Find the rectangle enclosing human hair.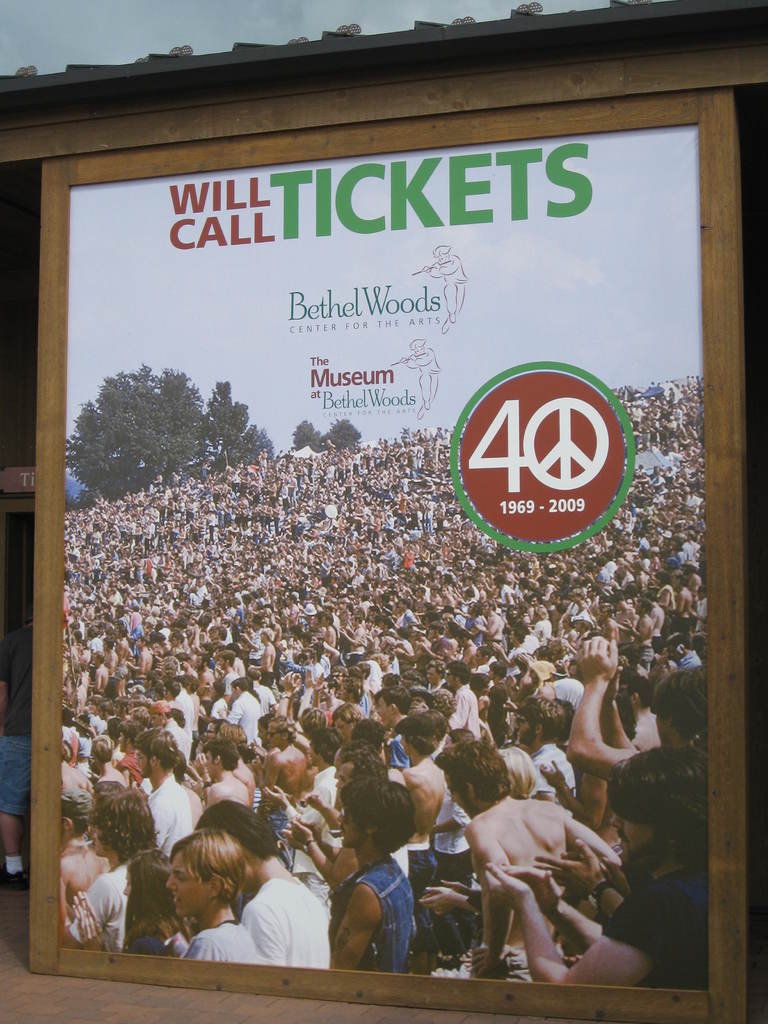
BBox(339, 748, 389, 779).
